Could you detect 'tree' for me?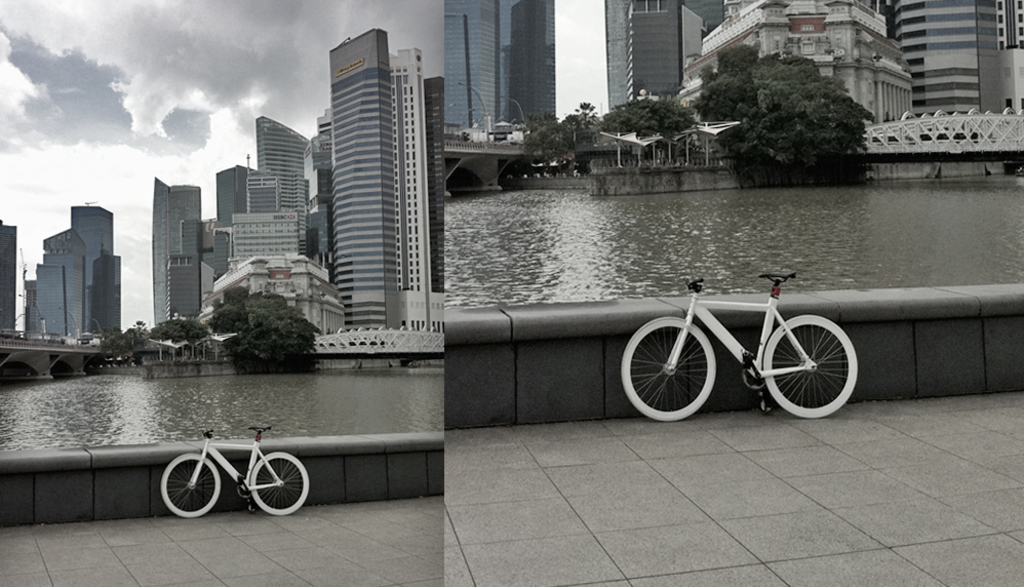
Detection result: (x1=151, y1=321, x2=204, y2=344).
